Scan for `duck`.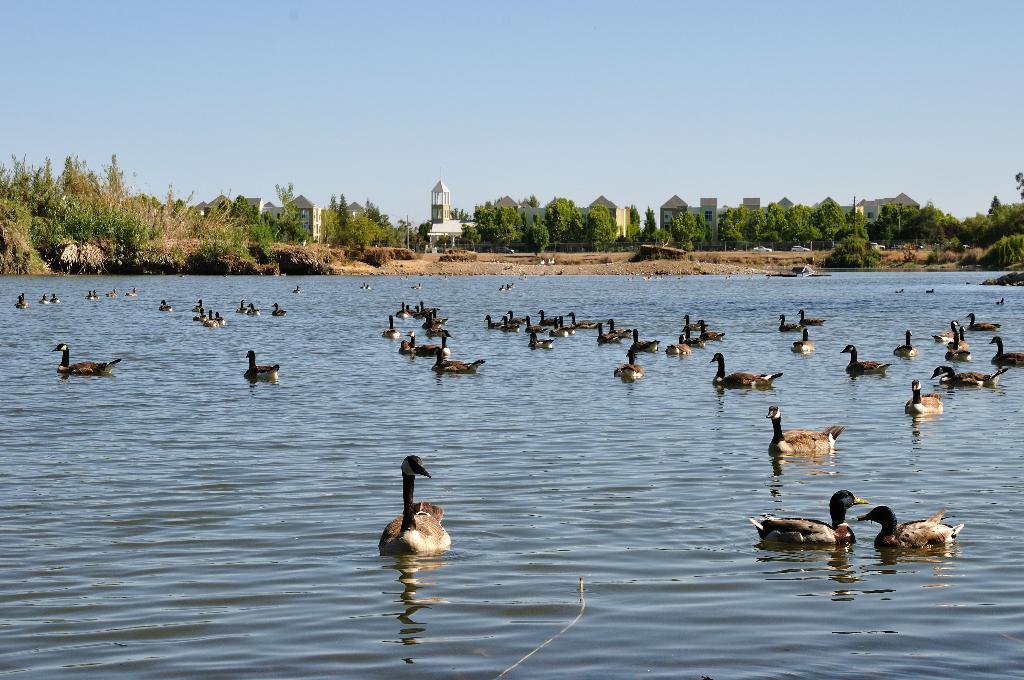
Scan result: bbox=[433, 350, 456, 378].
